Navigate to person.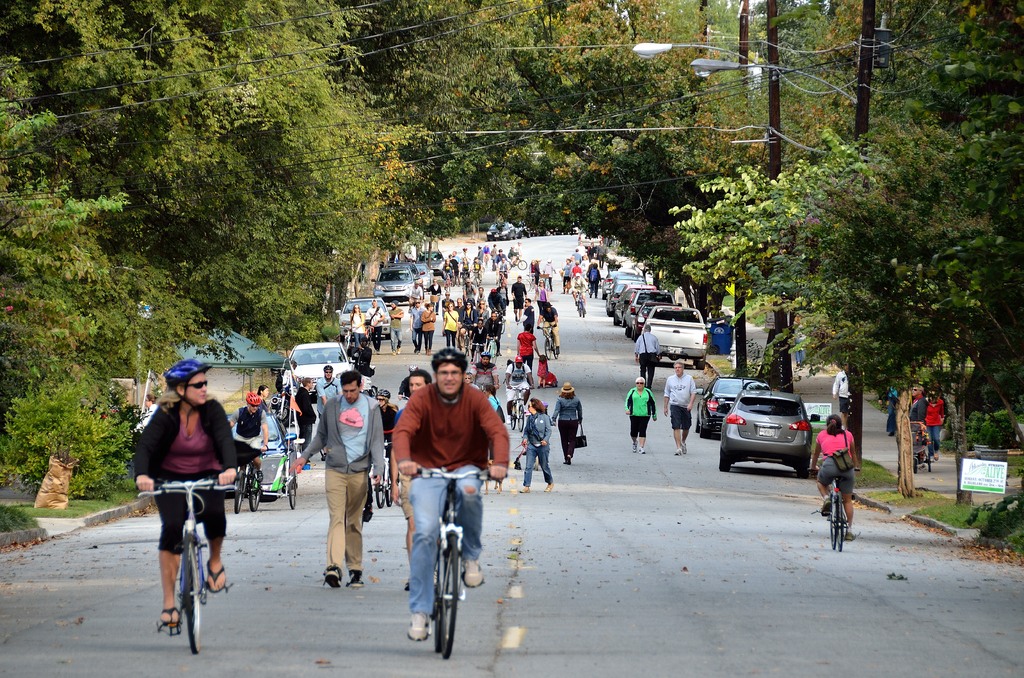
Navigation target: <region>467, 315, 488, 361</region>.
